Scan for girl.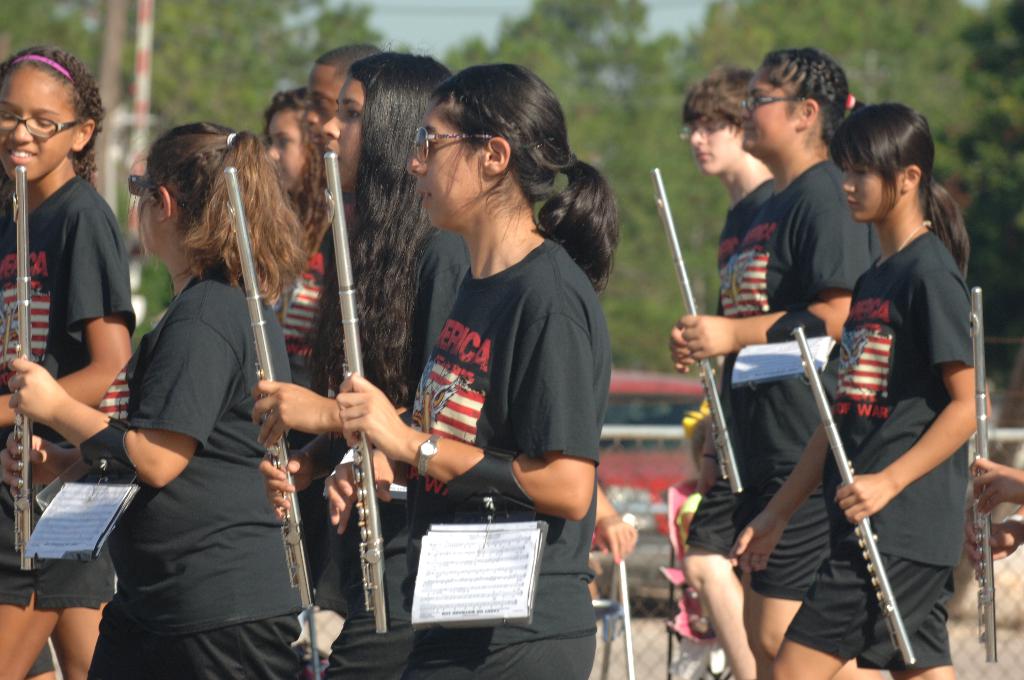
Scan result: box=[0, 43, 132, 679].
